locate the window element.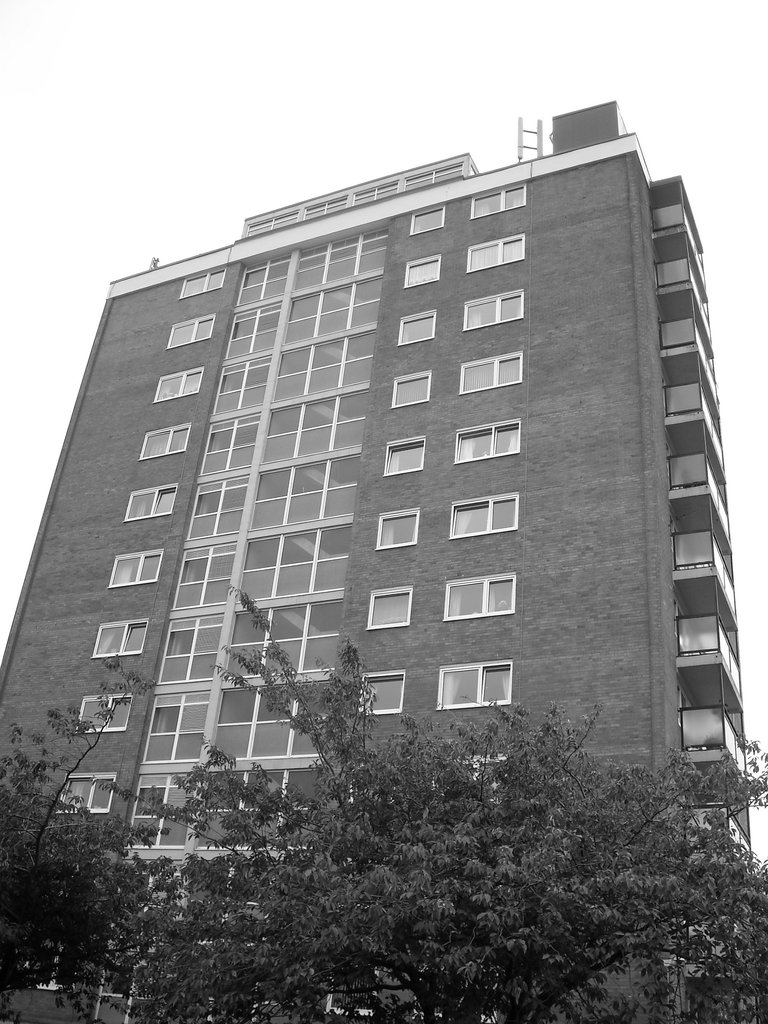
Element bbox: left=118, top=484, right=179, bottom=524.
